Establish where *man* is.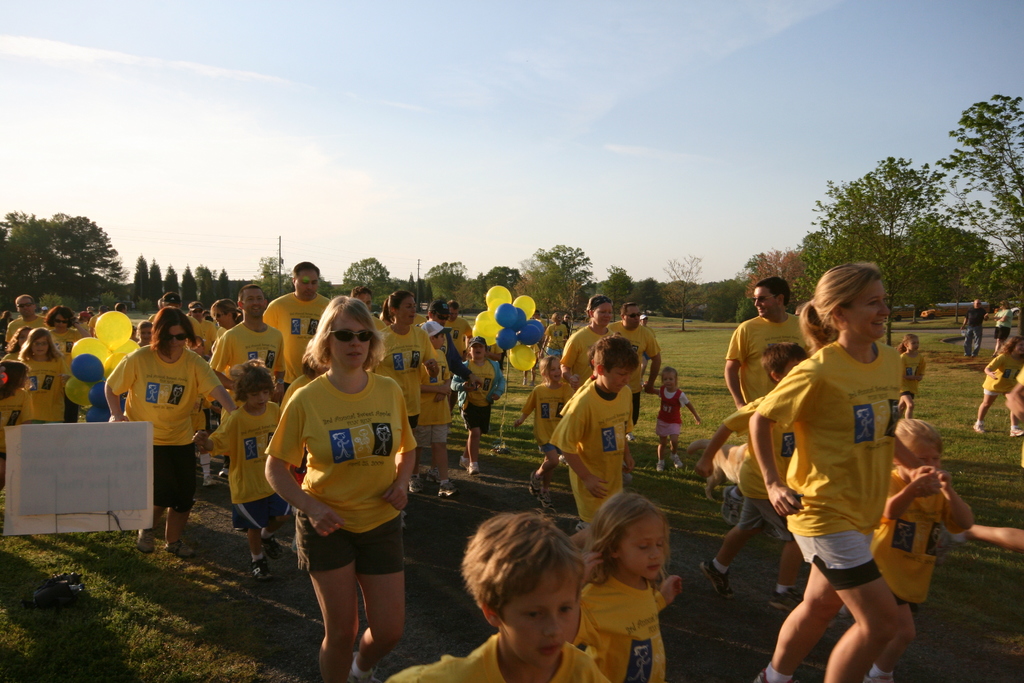
Established at crop(723, 277, 810, 409).
